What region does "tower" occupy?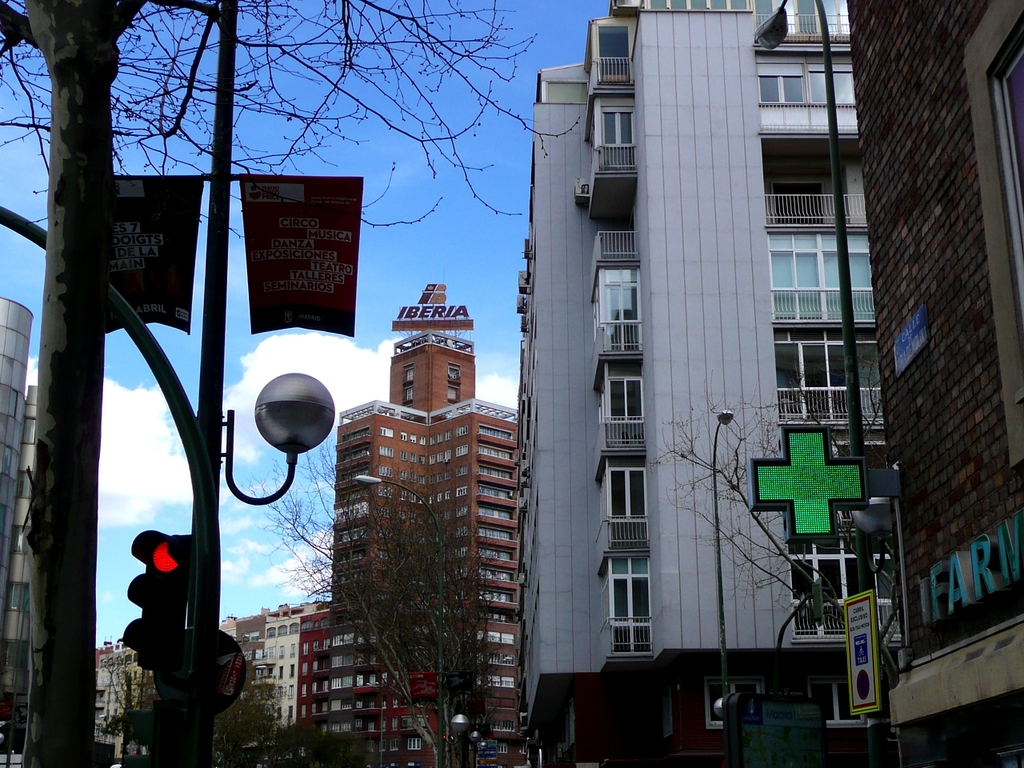
crop(331, 282, 518, 767).
